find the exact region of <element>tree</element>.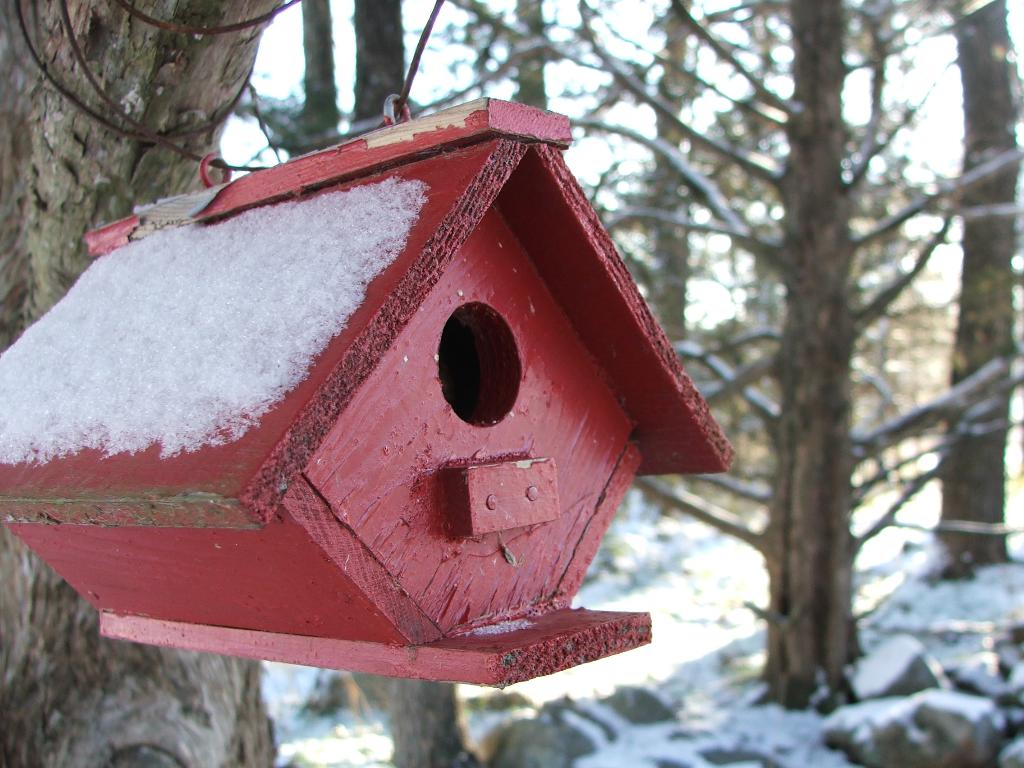
Exact region: crop(240, 0, 333, 707).
